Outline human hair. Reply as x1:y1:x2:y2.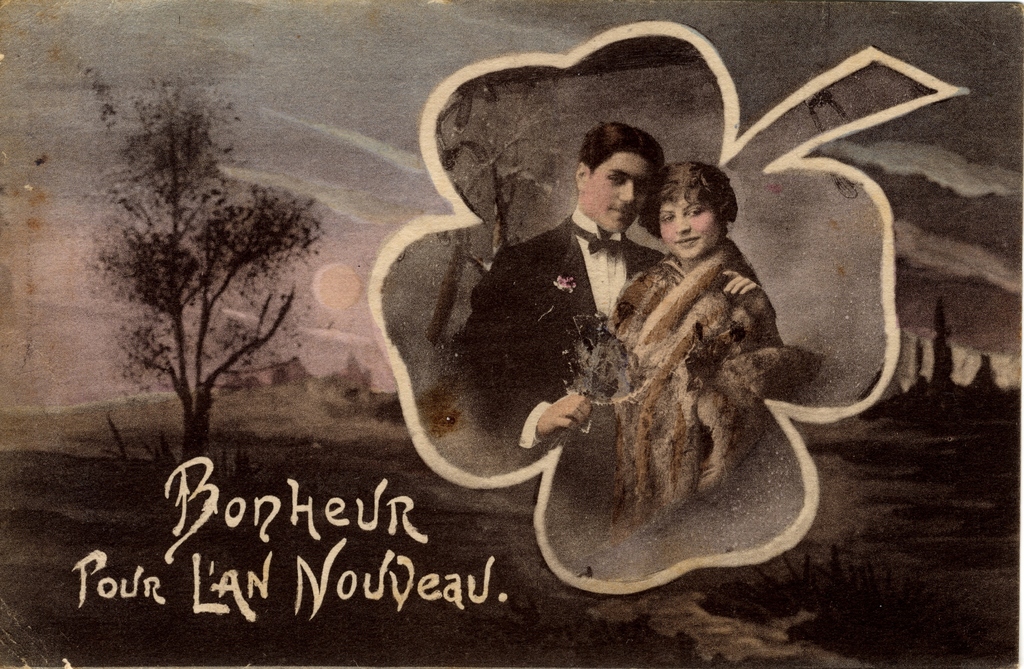
577:118:662:177.
